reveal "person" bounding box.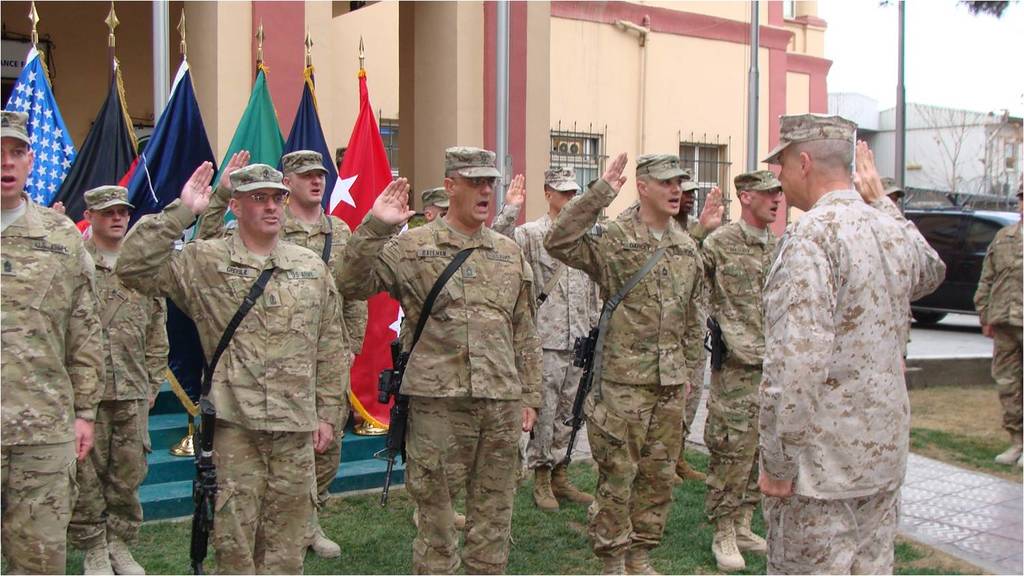
Revealed: pyautogui.locateOnScreen(976, 183, 1023, 464).
